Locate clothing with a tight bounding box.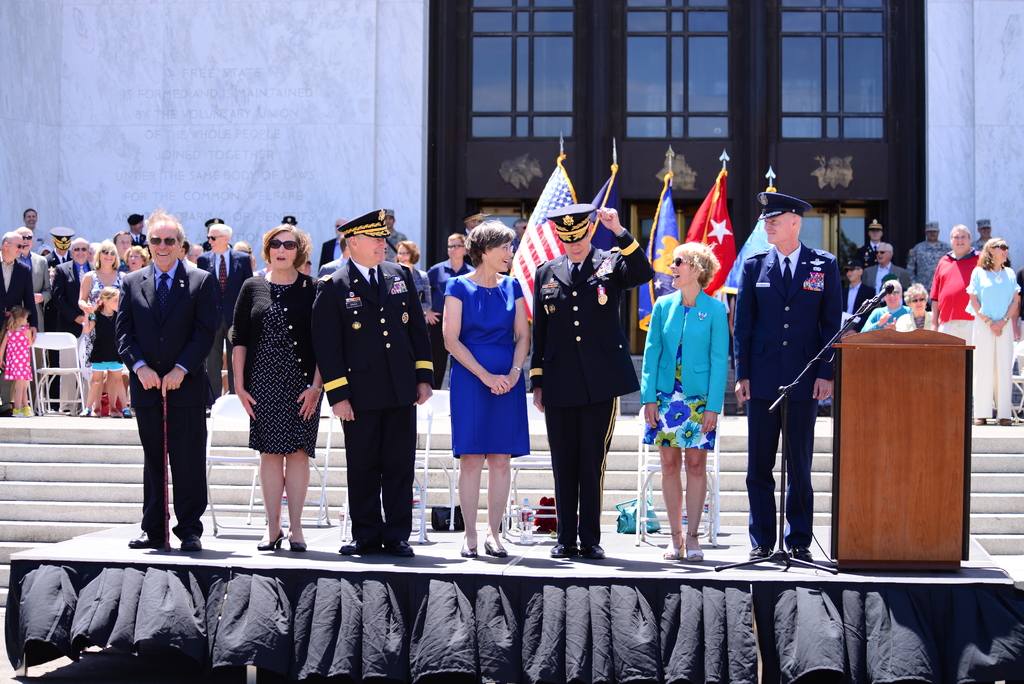
x1=122 y1=262 x2=222 y2=537.
